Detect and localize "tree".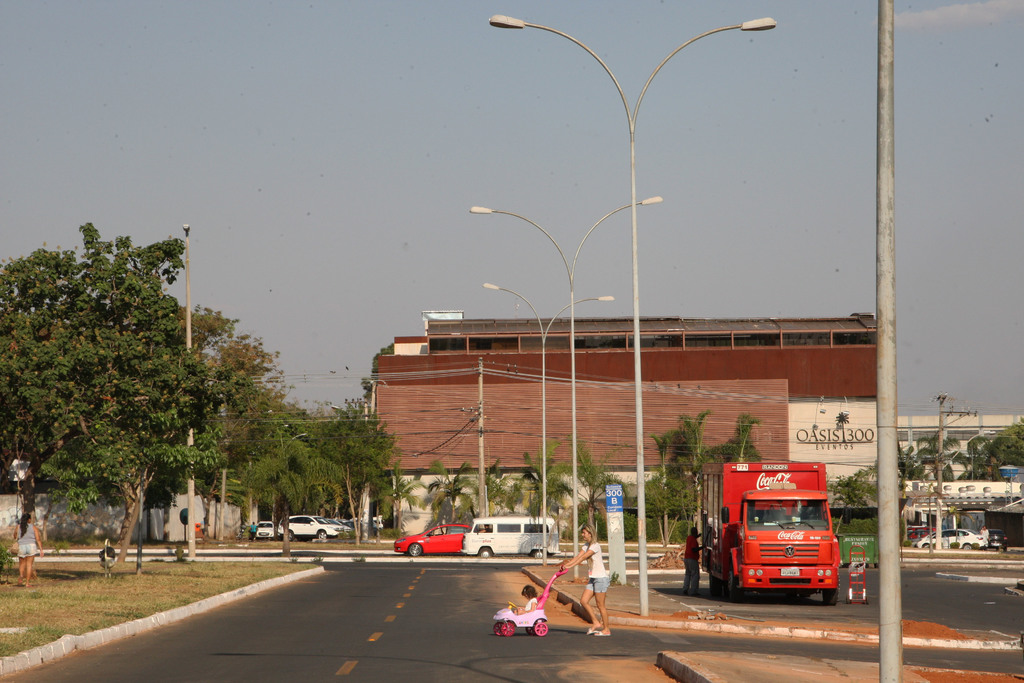
Localized at {"left": 642, "top": 468, "right": 686, "bottom": 538}.
